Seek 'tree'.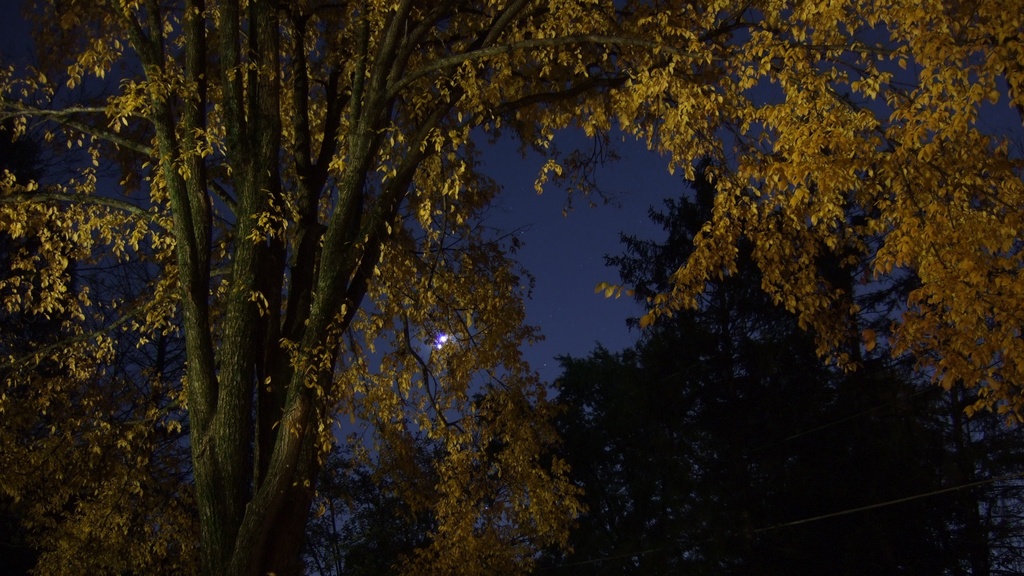
Rect(0, 0, 1023, 575).
